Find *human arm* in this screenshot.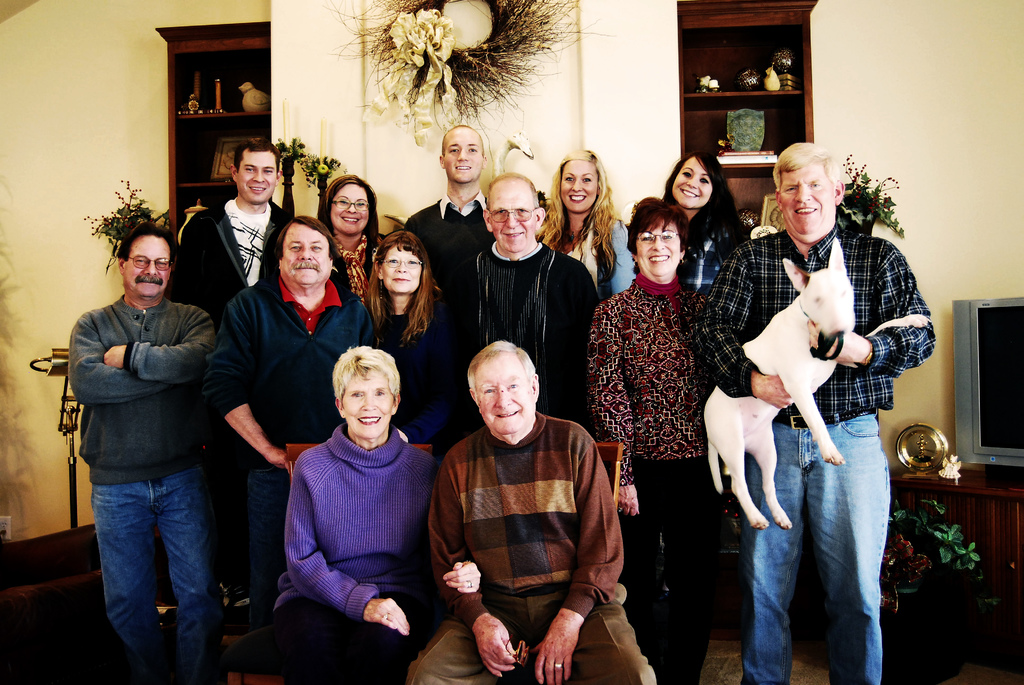
The bounding box for *human arm* is 579/295/648/533.
